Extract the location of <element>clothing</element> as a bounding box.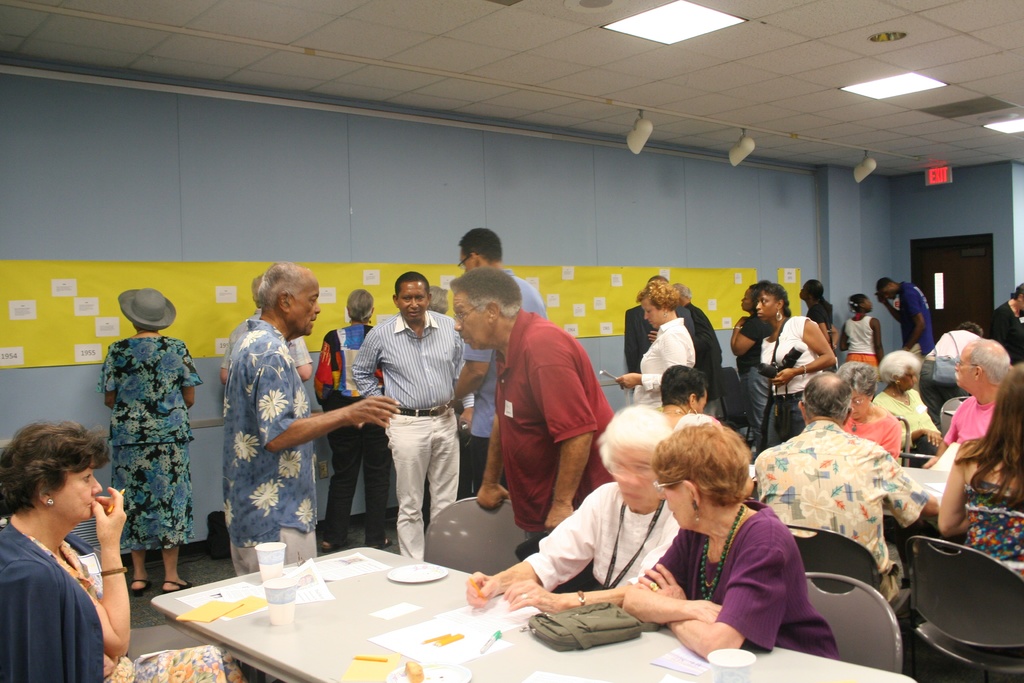
(220,316,316,577).
